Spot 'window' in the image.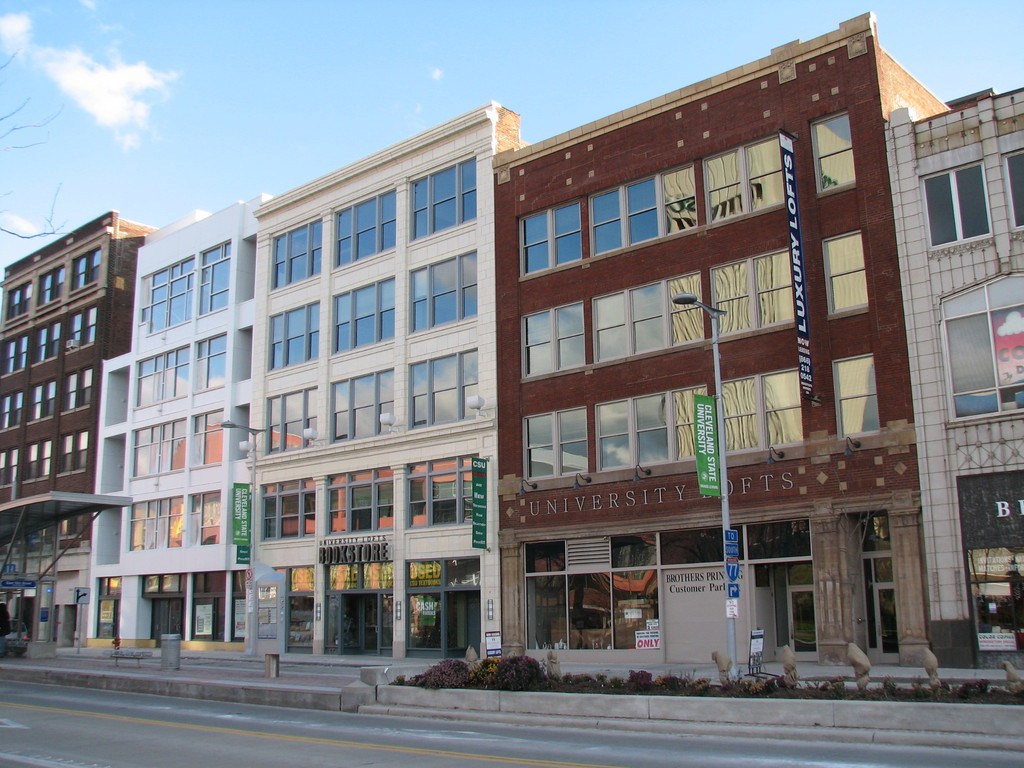
'window' found at rect(193, 326, 226, 394).
